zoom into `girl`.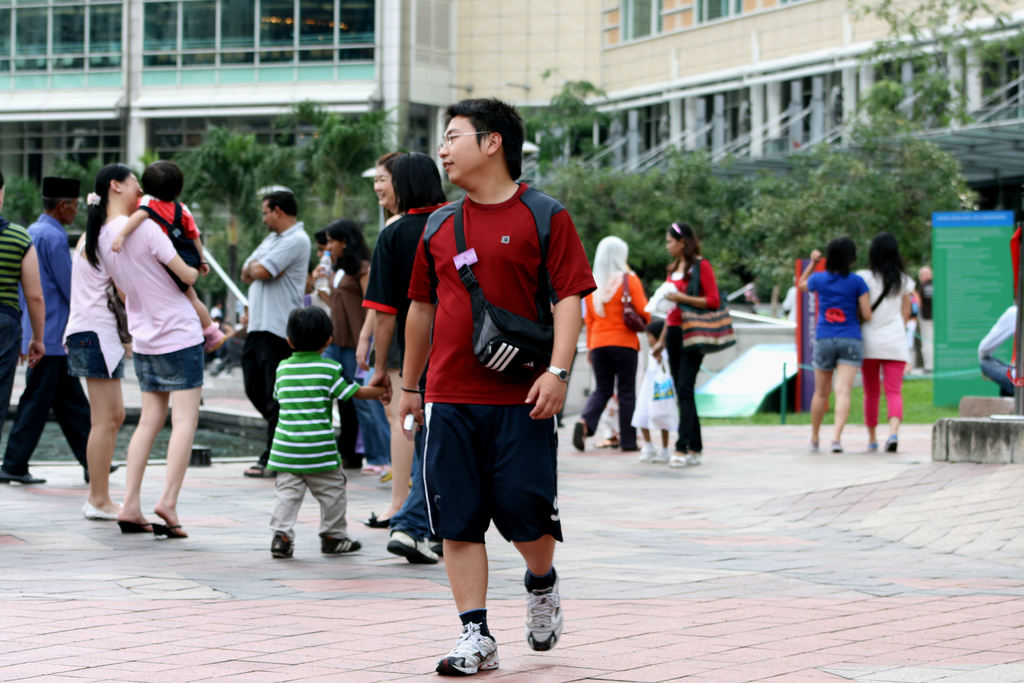
Zoom target: locate(84, 159, 205, 537).
